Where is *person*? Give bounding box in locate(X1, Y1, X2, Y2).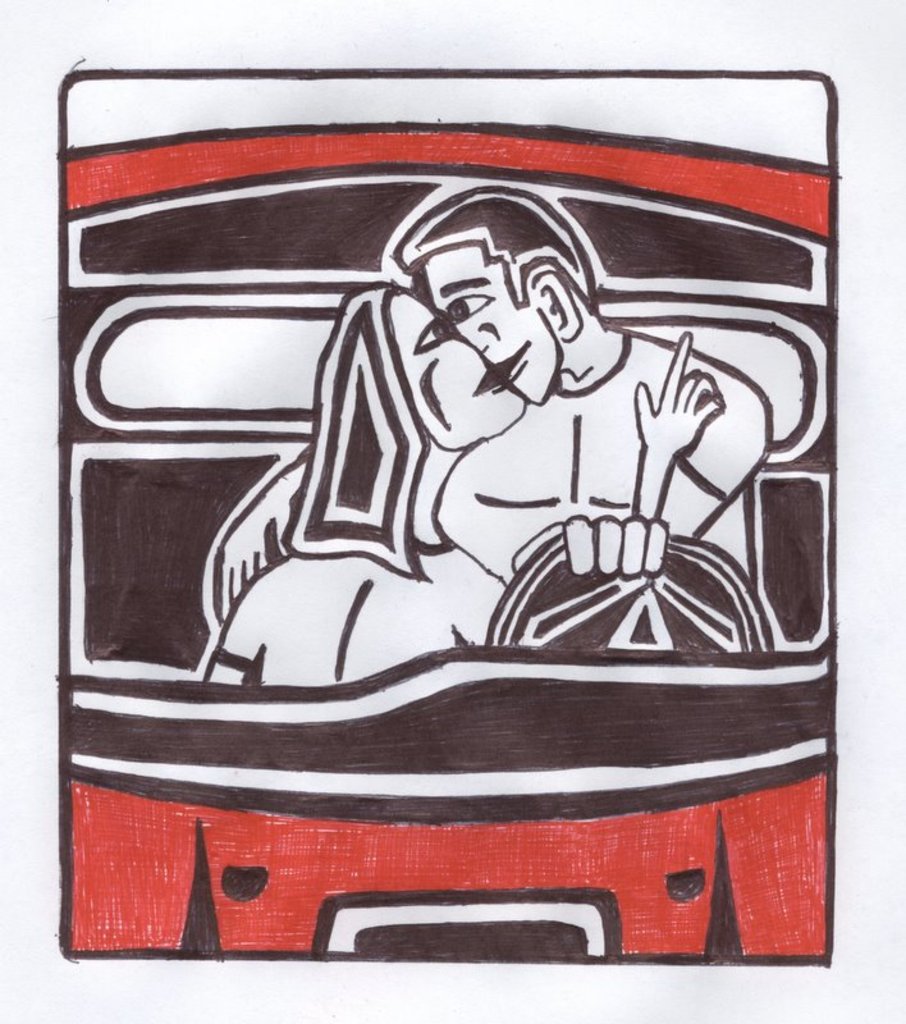
locate(201, 280, 726, 696).
